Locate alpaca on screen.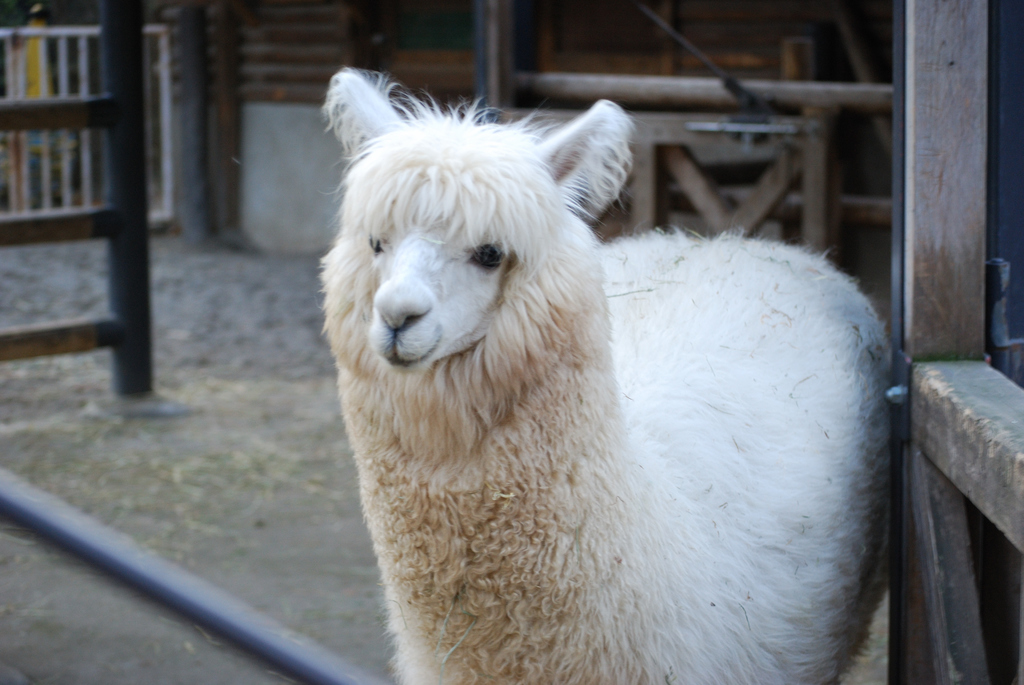
On screen at pyautogui.locateOnScreen(316, 64, 897, 684).
